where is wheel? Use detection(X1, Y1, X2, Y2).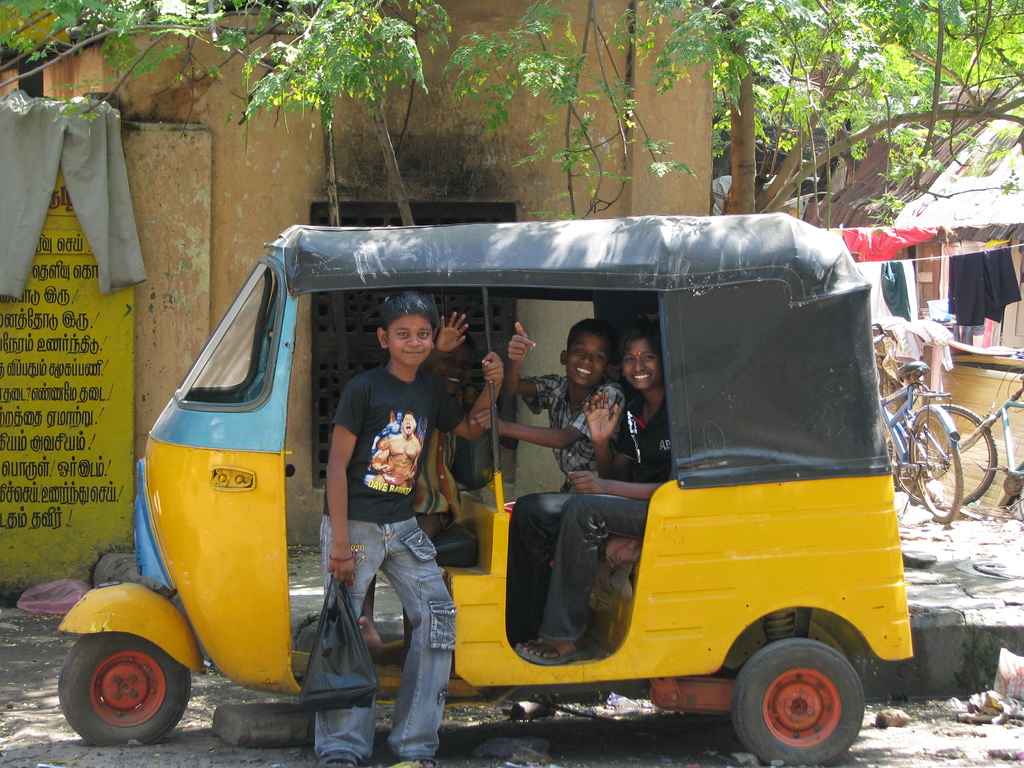
detection(918, 404, 997, 506).
